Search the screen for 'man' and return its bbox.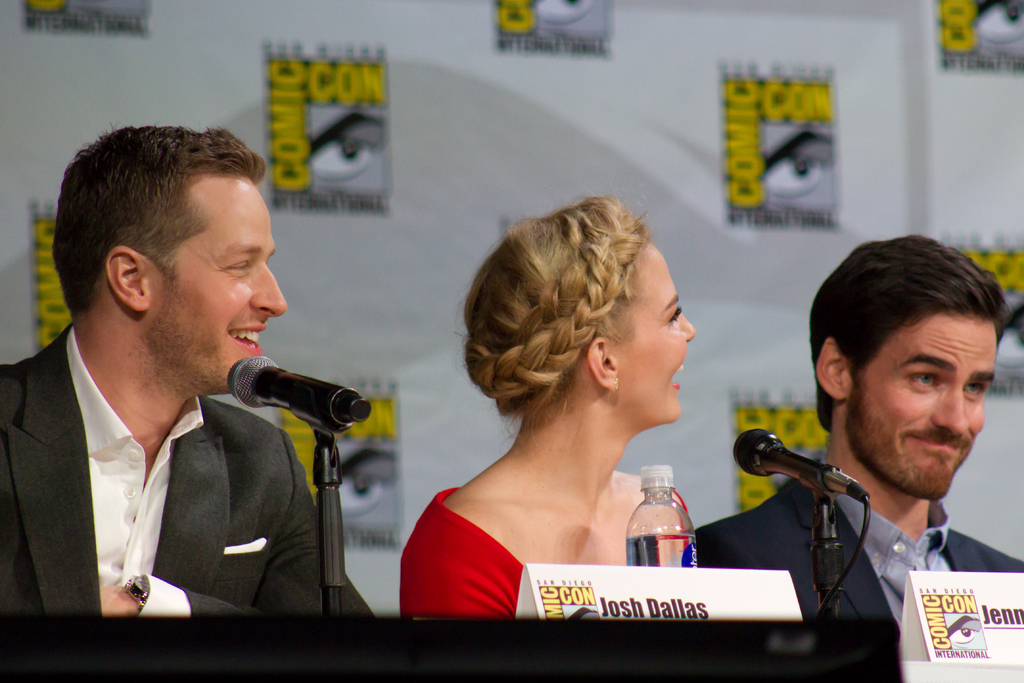
Found: BBox(691, 233, 1023, 626).
